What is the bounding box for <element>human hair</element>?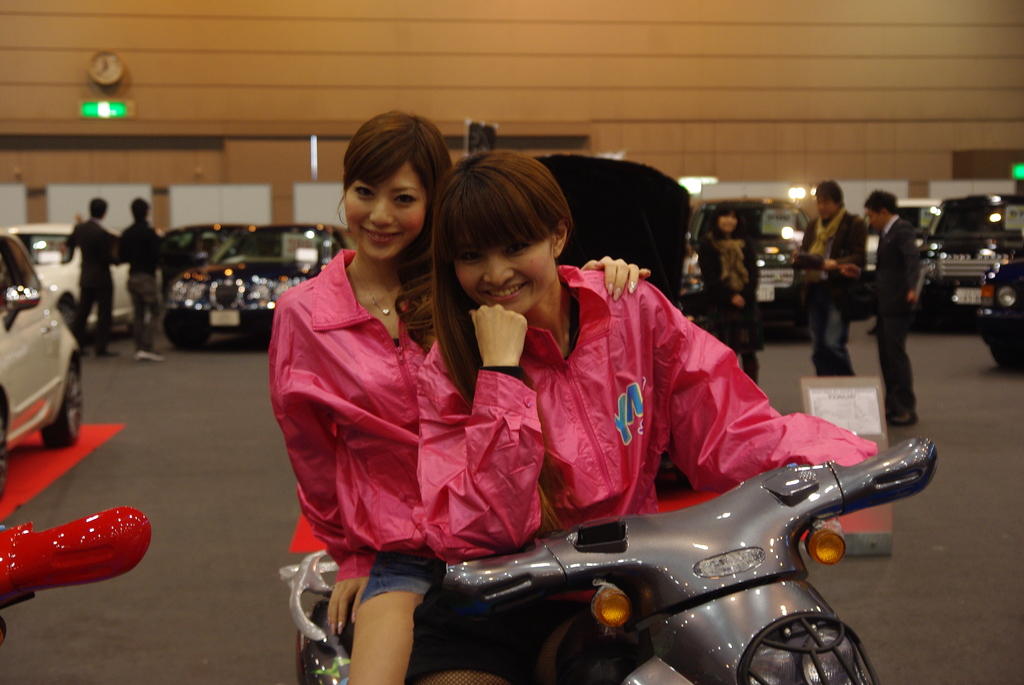
864, 191, 901, 217.
